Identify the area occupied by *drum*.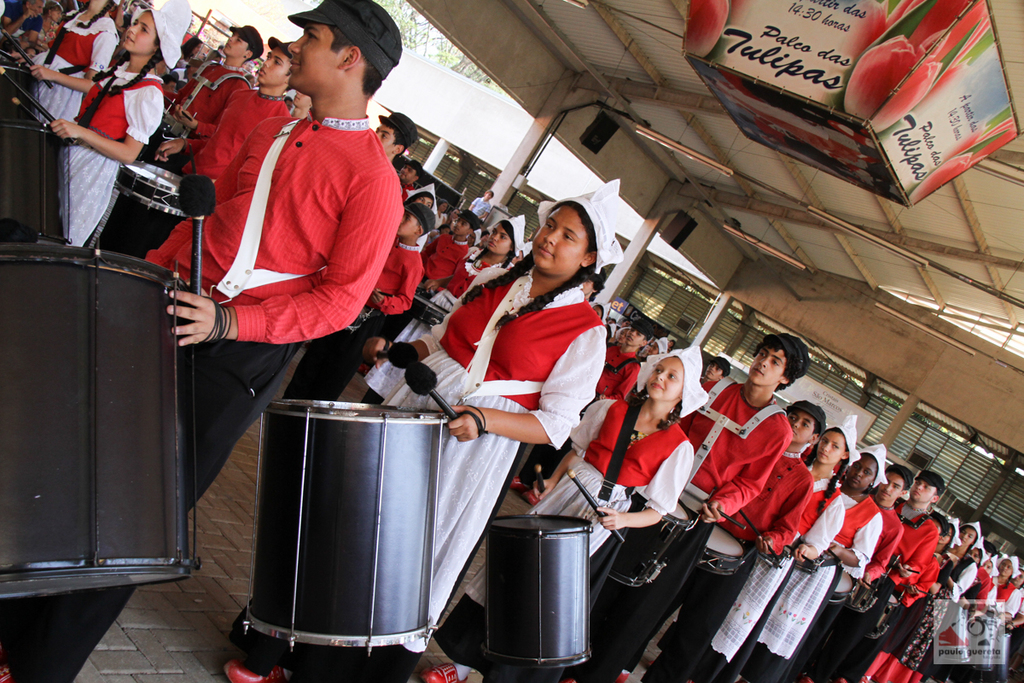
Area: (x1=0, y1=124, x2=67, y2=243).
